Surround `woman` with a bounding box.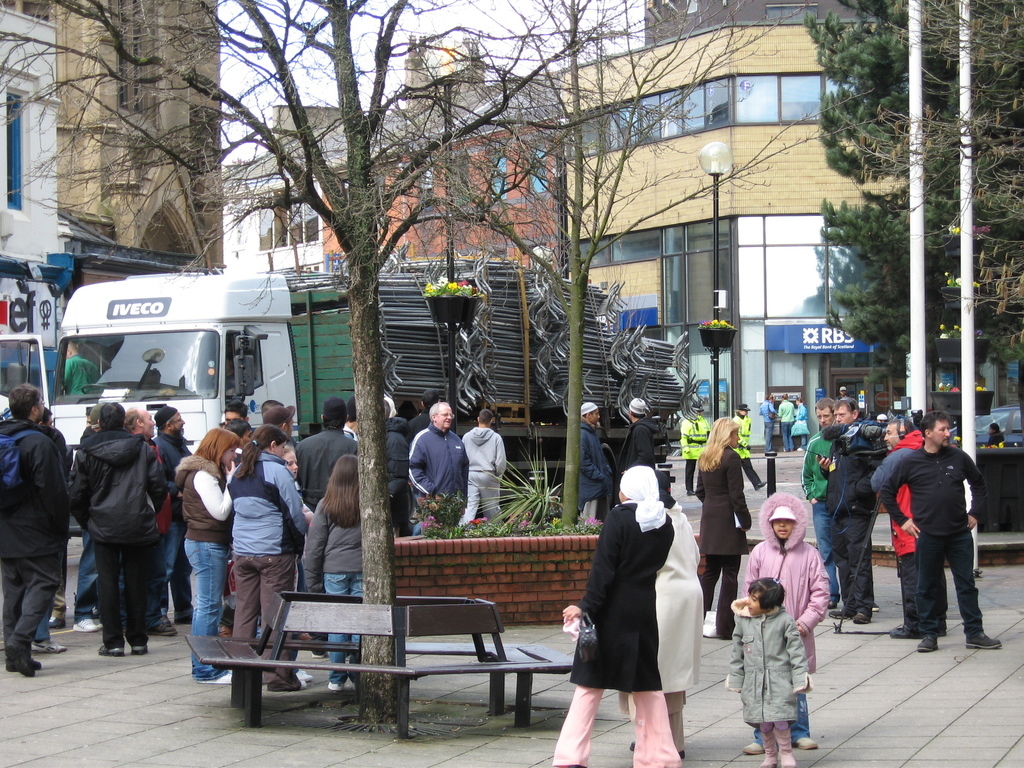
box(281, 442, 317, 526).
